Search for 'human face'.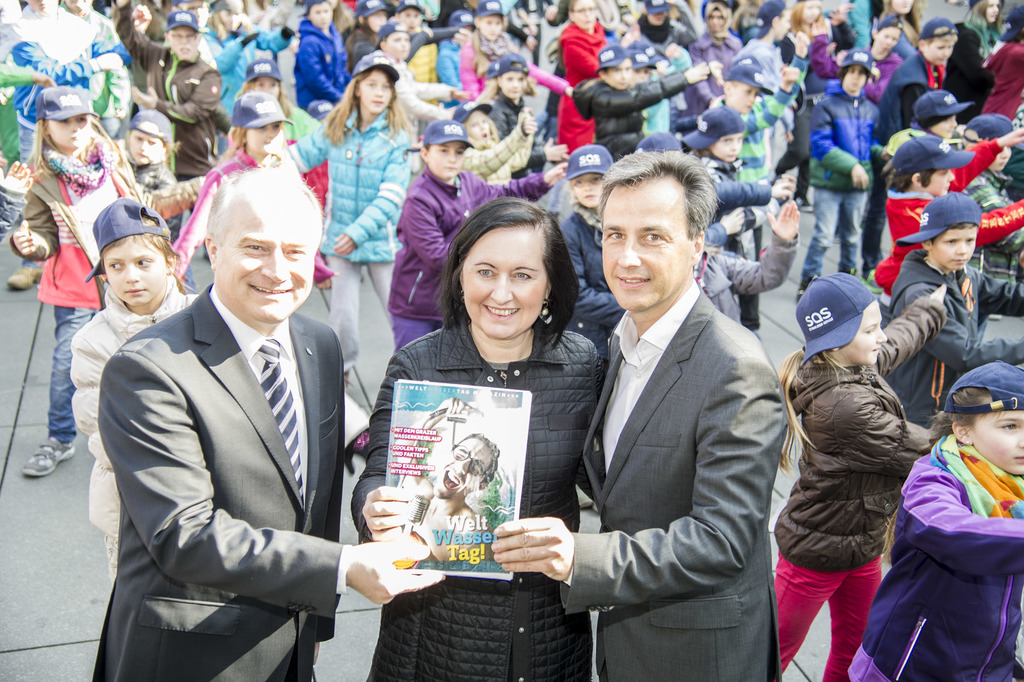
Found at box=[972, 405, 1023, 481].
